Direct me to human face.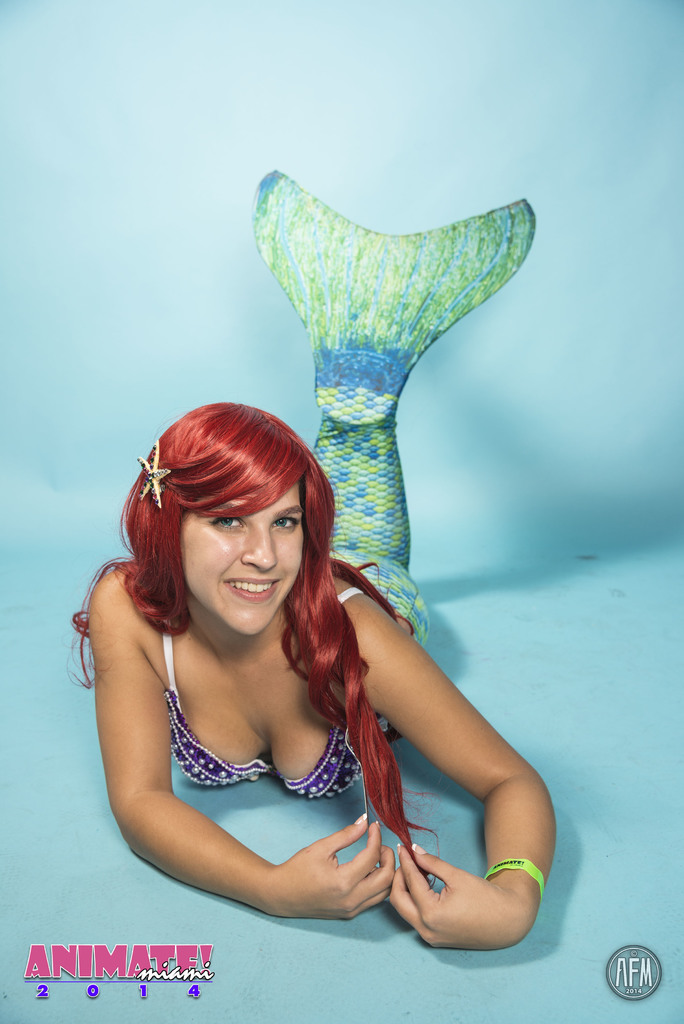
Direction: 178 478 305 638.
